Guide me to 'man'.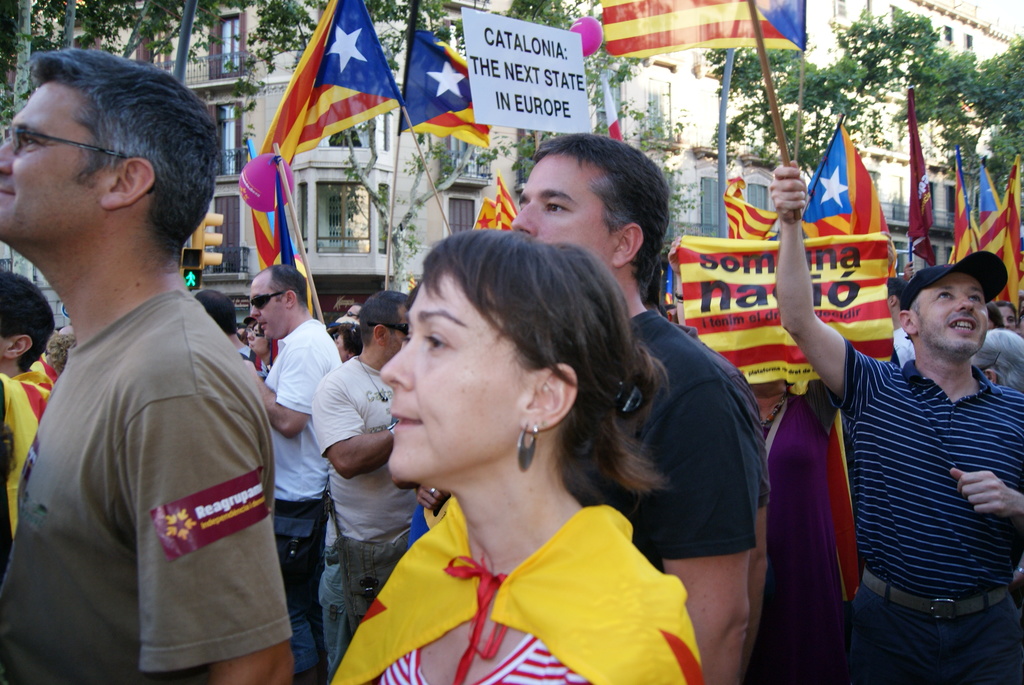
Guidance: x1=240, y1=313, x2=279, y2=368.
